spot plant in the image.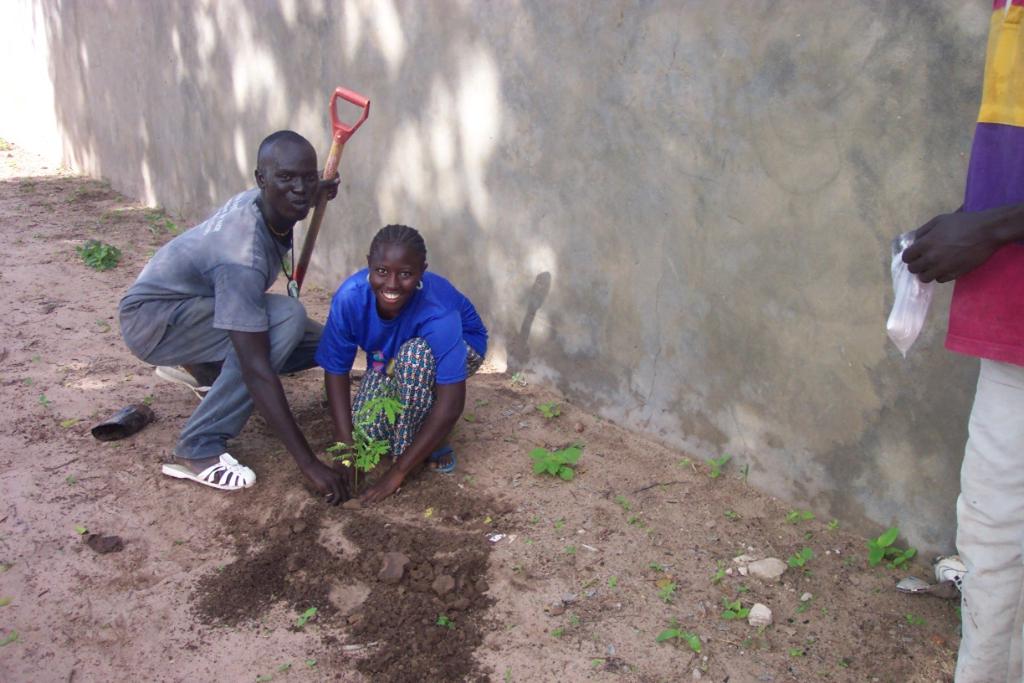
plant found at {"left": 790, "top": 644, "right": 805, "bottom": 658}.
